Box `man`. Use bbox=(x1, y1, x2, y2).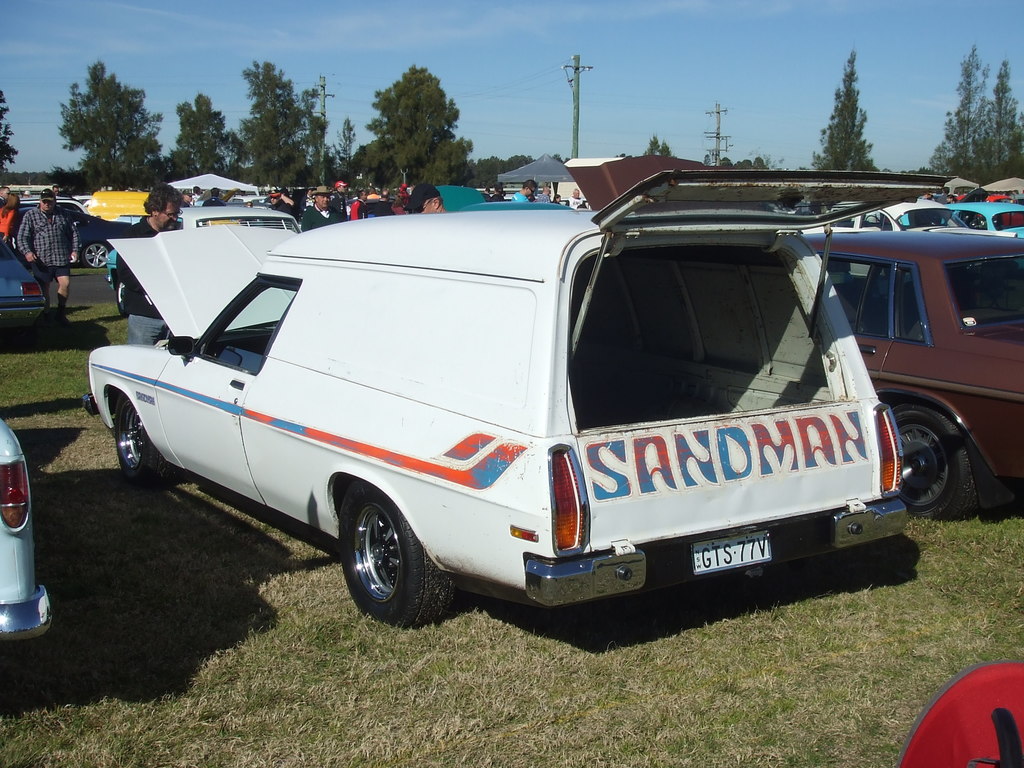
bbox=(52, 187, 61, 193).
